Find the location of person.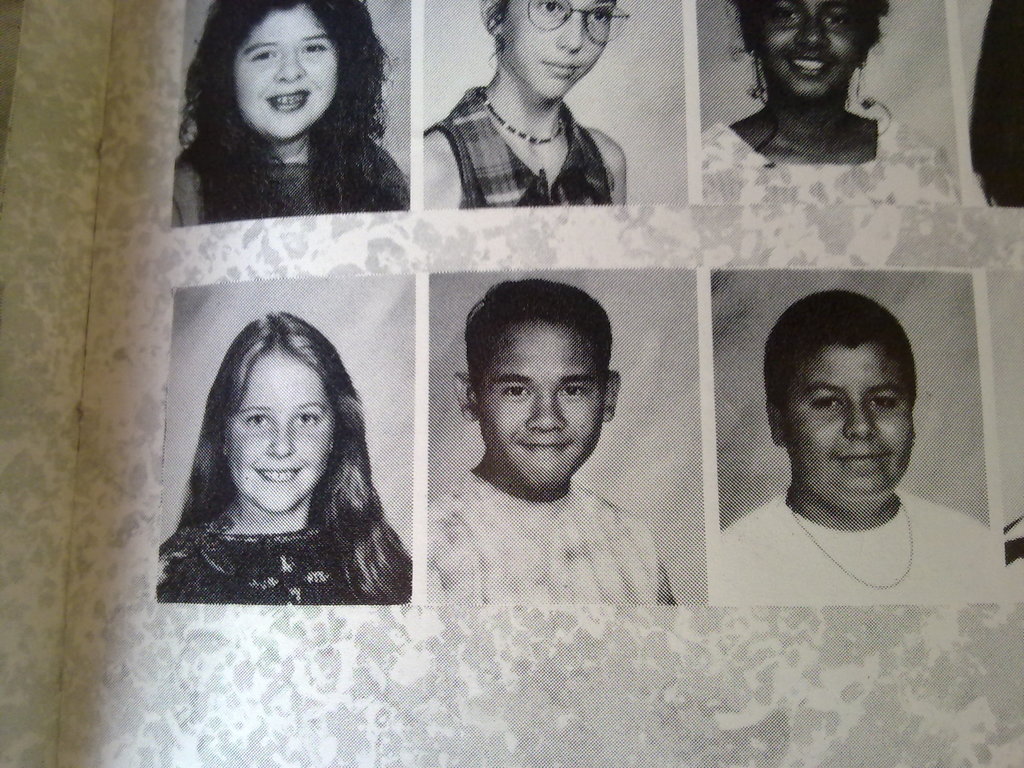
Location: [699,0,970,202].
